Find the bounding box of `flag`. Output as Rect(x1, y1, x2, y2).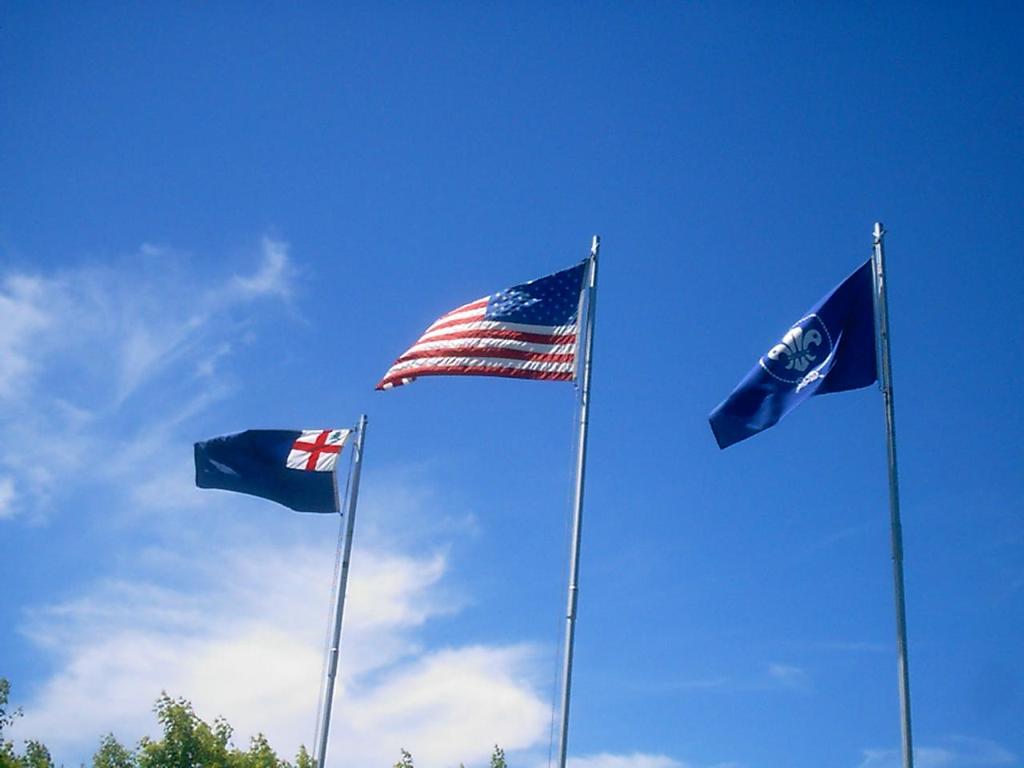
Rect(186, 428, 350, 514).
